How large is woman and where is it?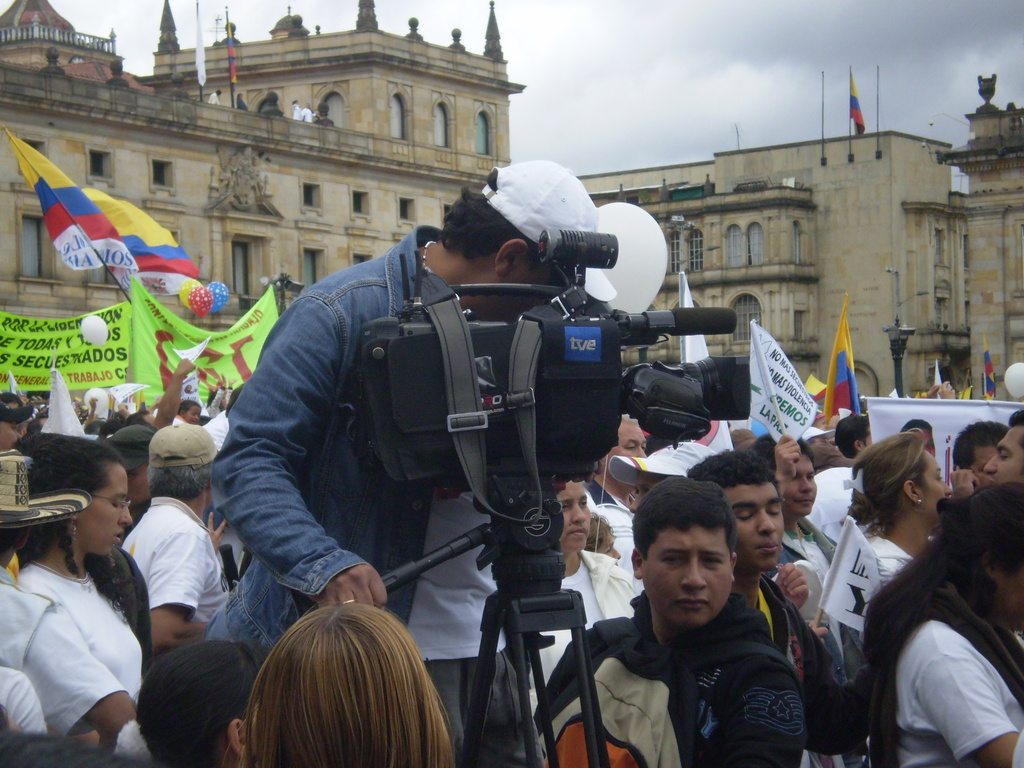
Bounding box: BBox(842, 426, 951, 575).
